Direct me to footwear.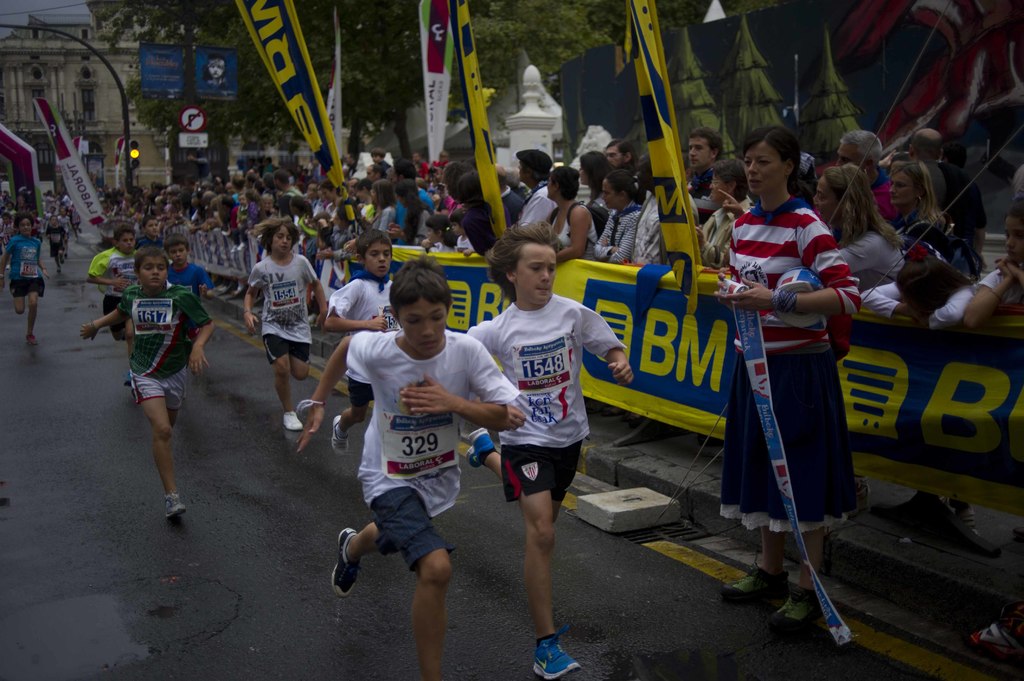
Direction: 219, 285, 230, 296.
